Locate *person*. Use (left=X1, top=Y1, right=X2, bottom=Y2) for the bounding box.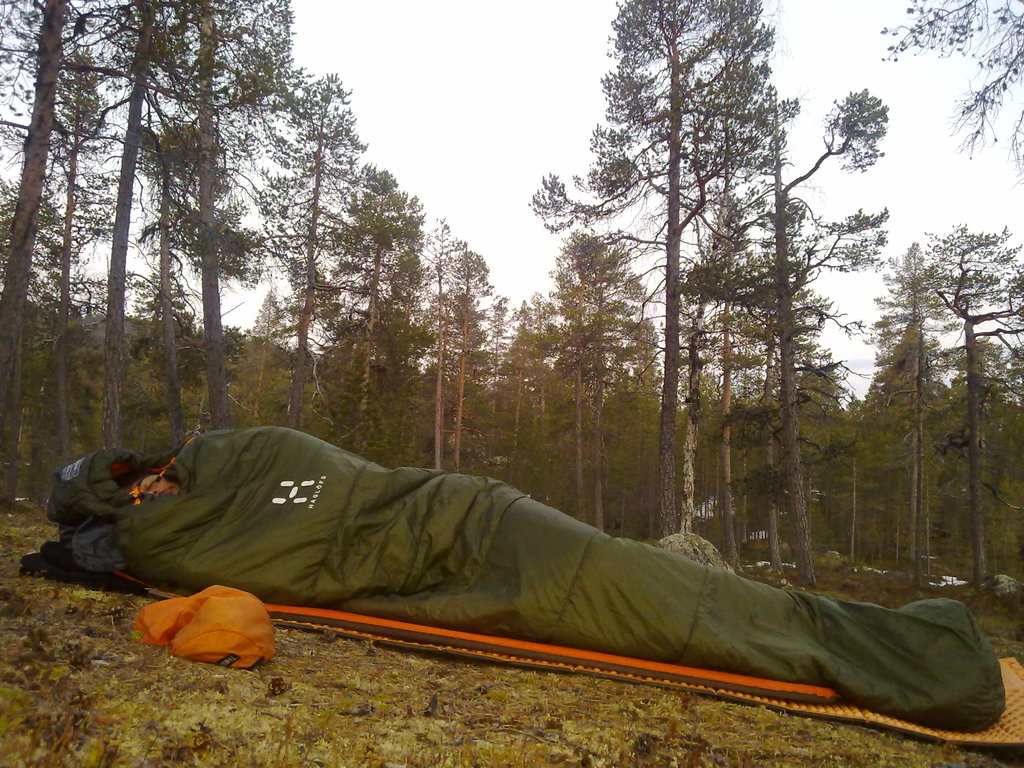
(left=120, top=471, right=181, bottom=496).
